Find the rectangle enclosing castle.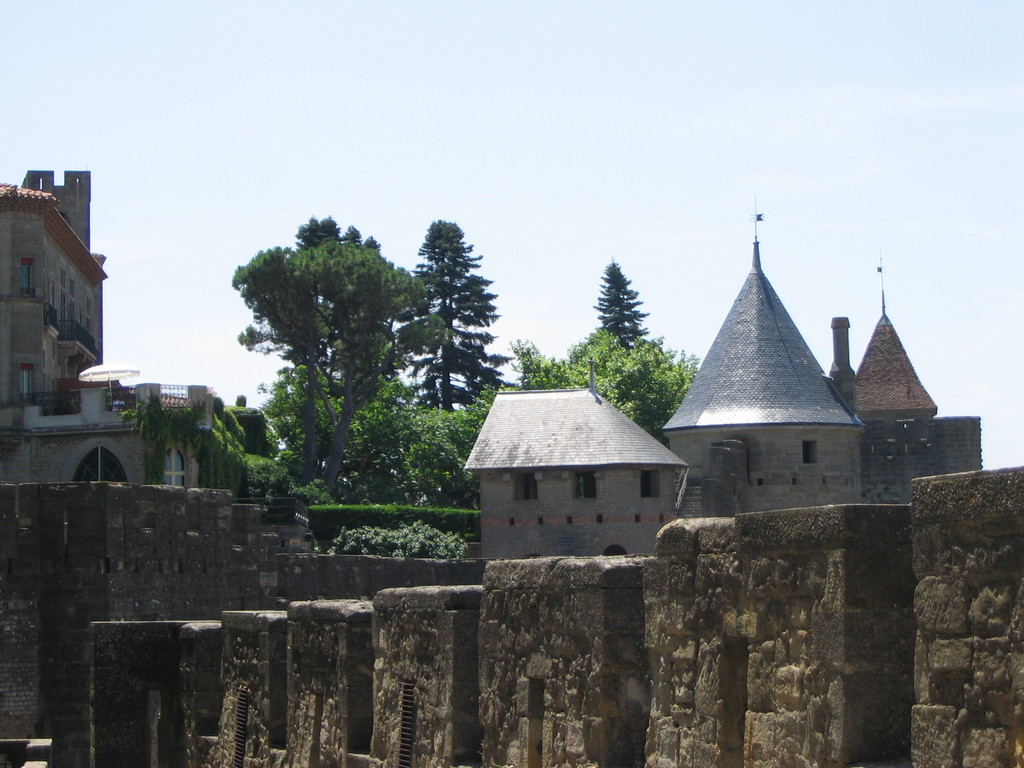
(left=198, top=163, right=1002, bottom=669).
